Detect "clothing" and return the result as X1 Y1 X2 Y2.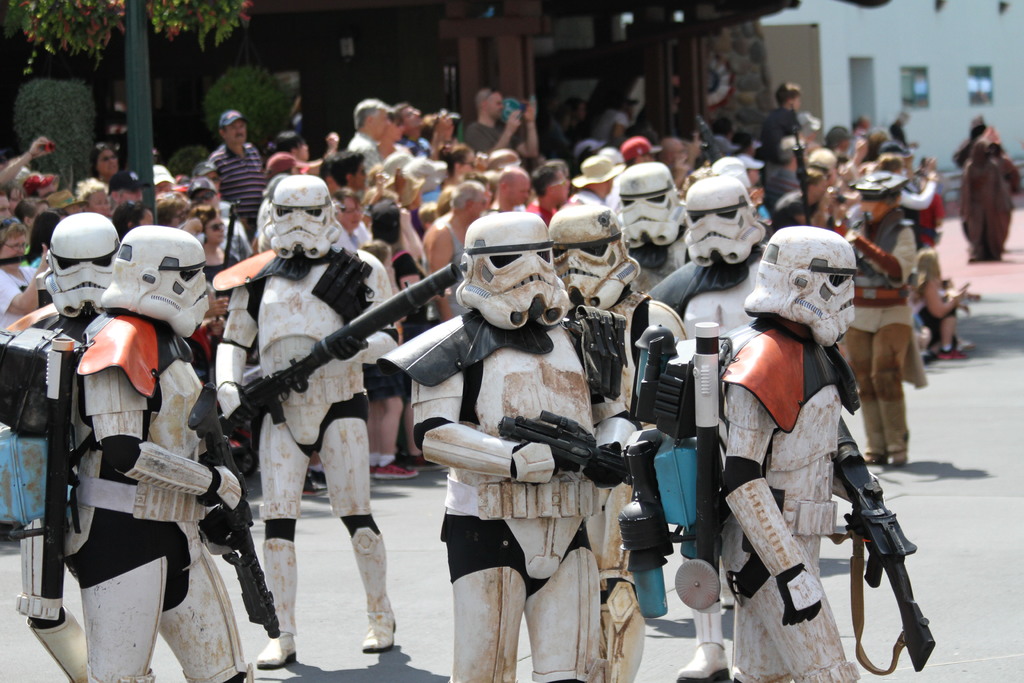
425 219 470 325.
